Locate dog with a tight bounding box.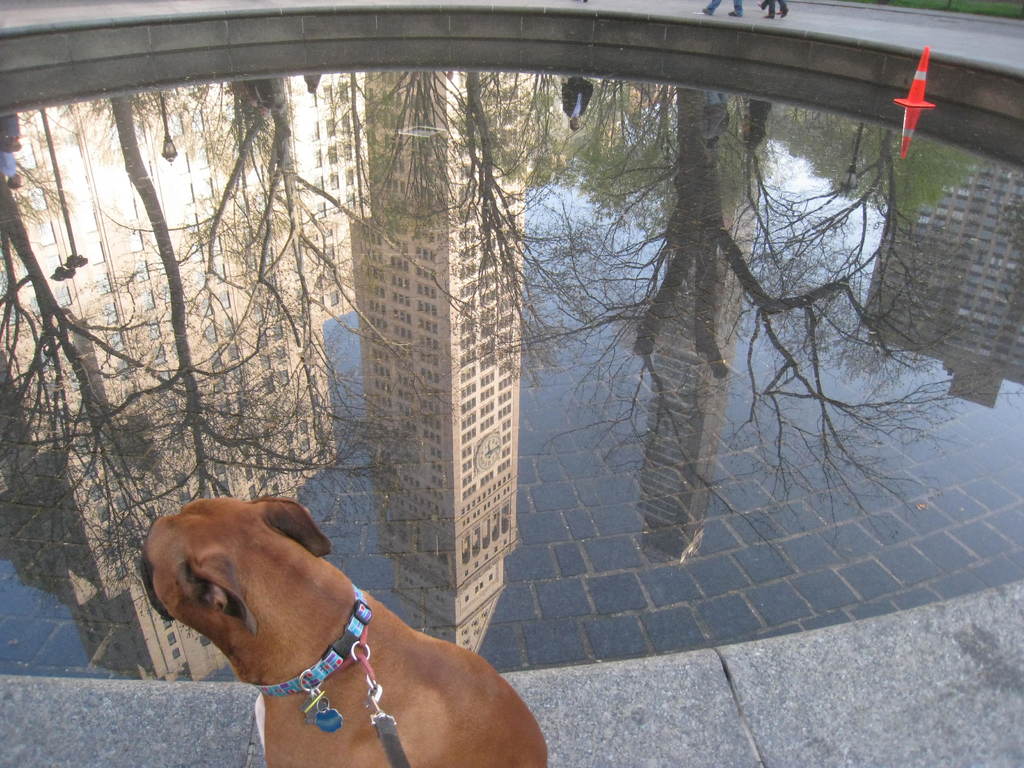
[x1=136, y1=495, x2=546, y2=767].
